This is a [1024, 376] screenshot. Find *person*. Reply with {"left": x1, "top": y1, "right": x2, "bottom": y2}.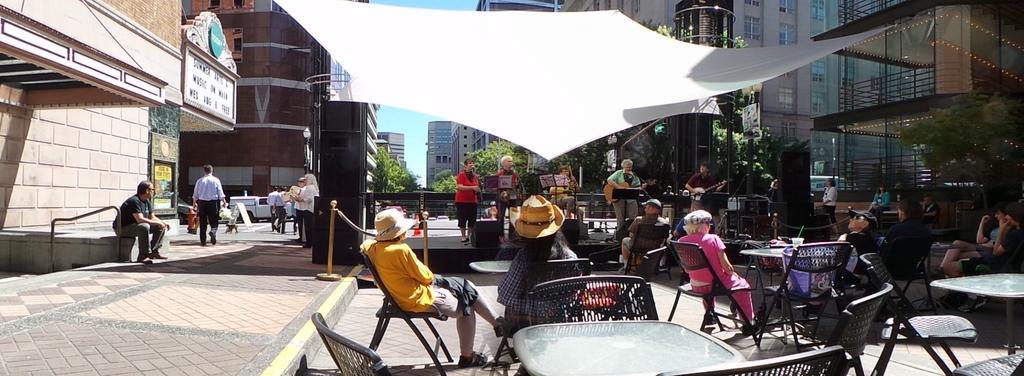
{"left": 876, "top": 190, "right": 930, "bottom": 288}.
